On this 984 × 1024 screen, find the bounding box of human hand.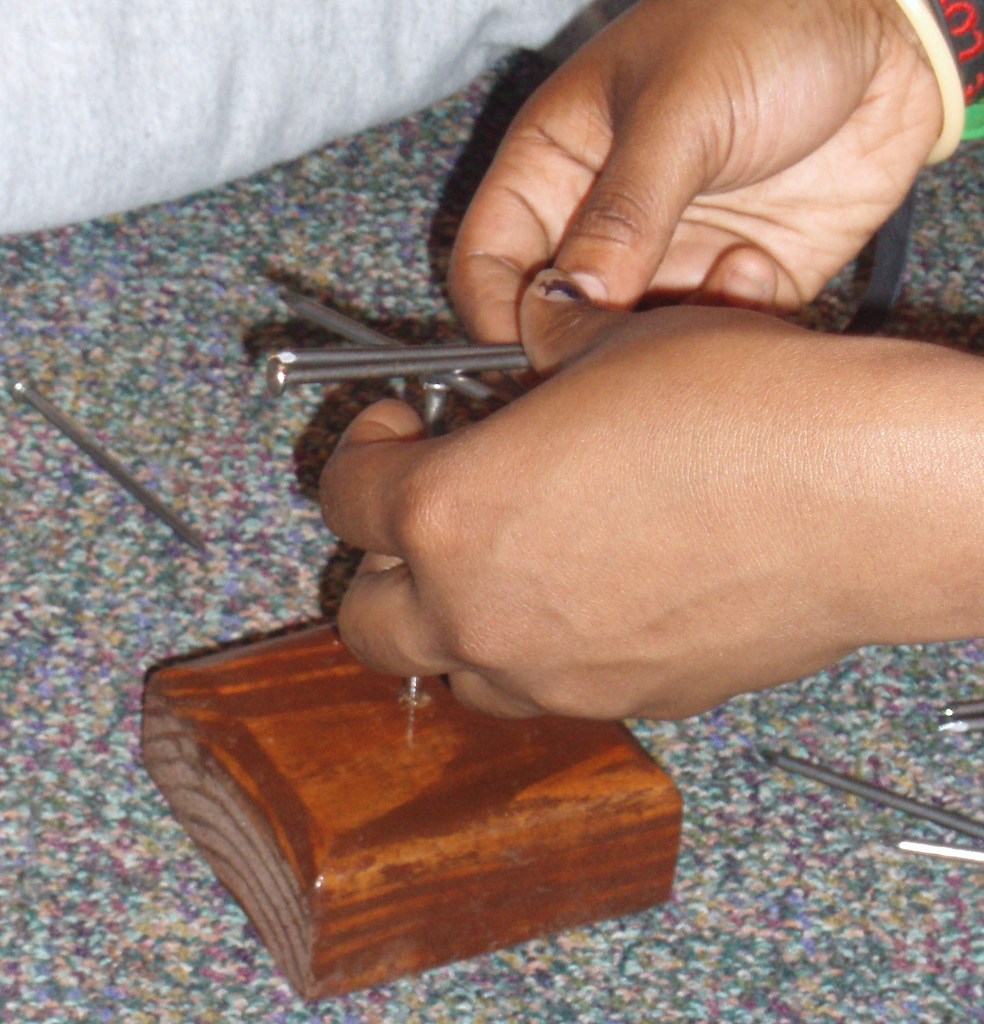
Bounding box: l=421, t=0, r=981, b=360.
